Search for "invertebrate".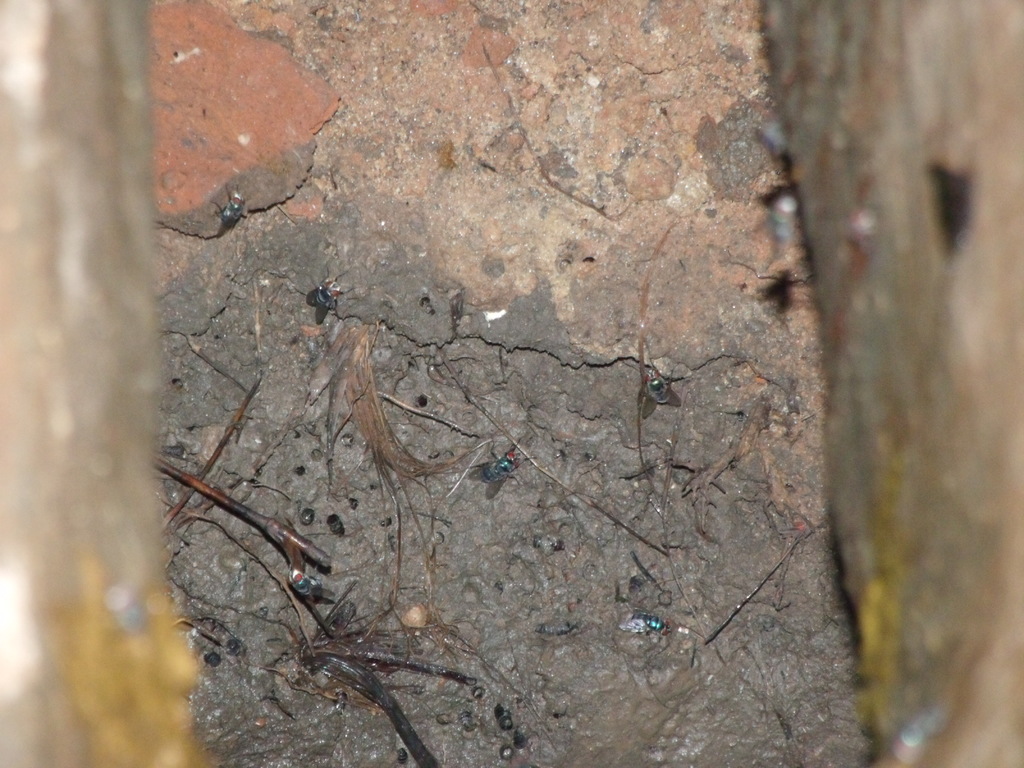
Found at detection(465, 437, 536, 502).
